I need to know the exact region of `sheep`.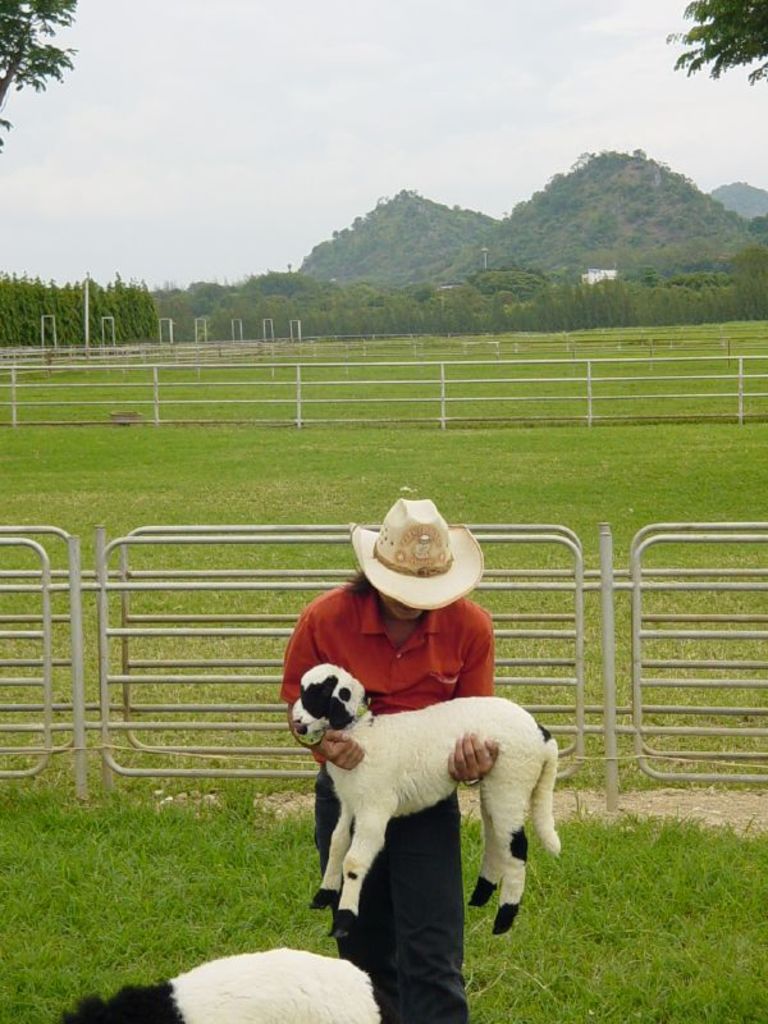
Region: <bbox>51, 945, 466, 1023</bbox>.
